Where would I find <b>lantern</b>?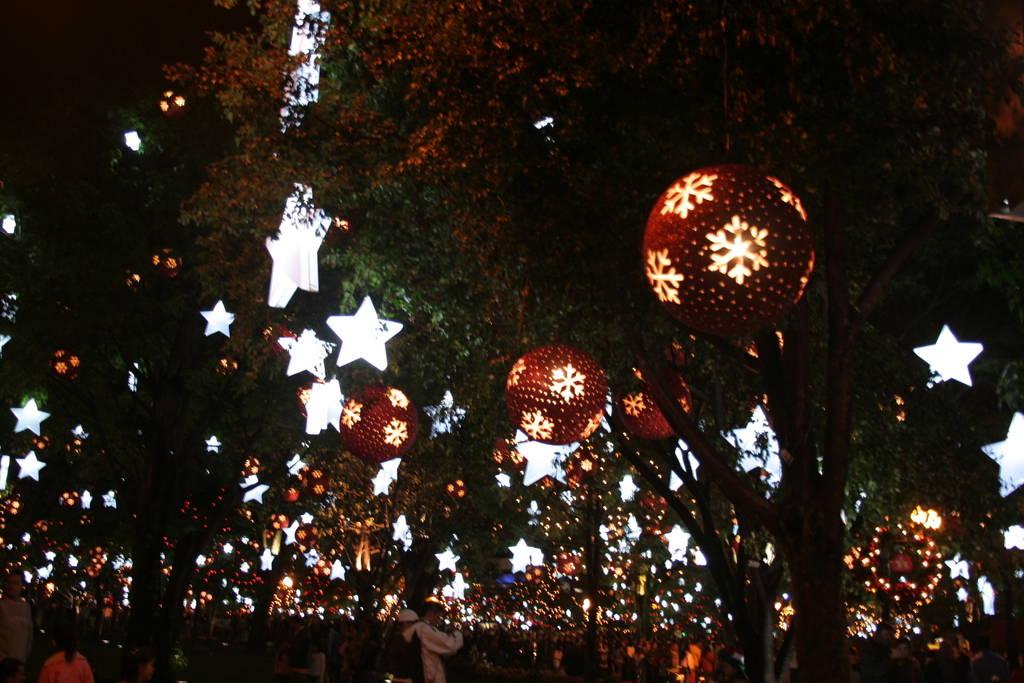
At detection(618, 361, 694, 441).
